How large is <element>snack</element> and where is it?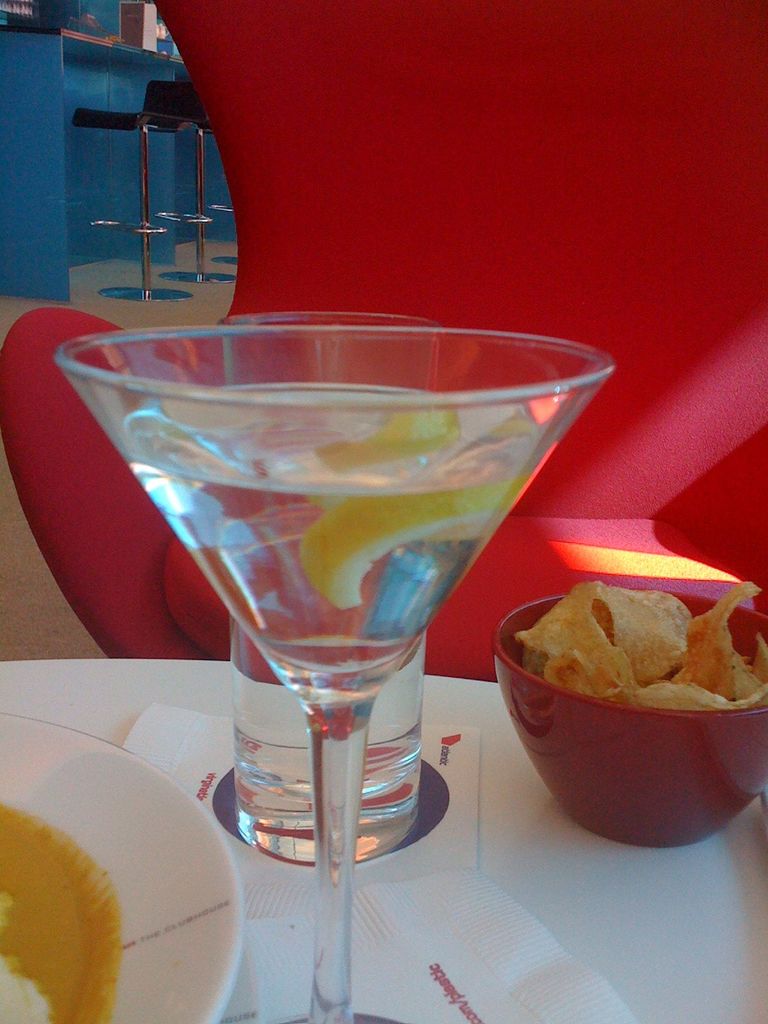
Bounding box: (539,577,750,742).
